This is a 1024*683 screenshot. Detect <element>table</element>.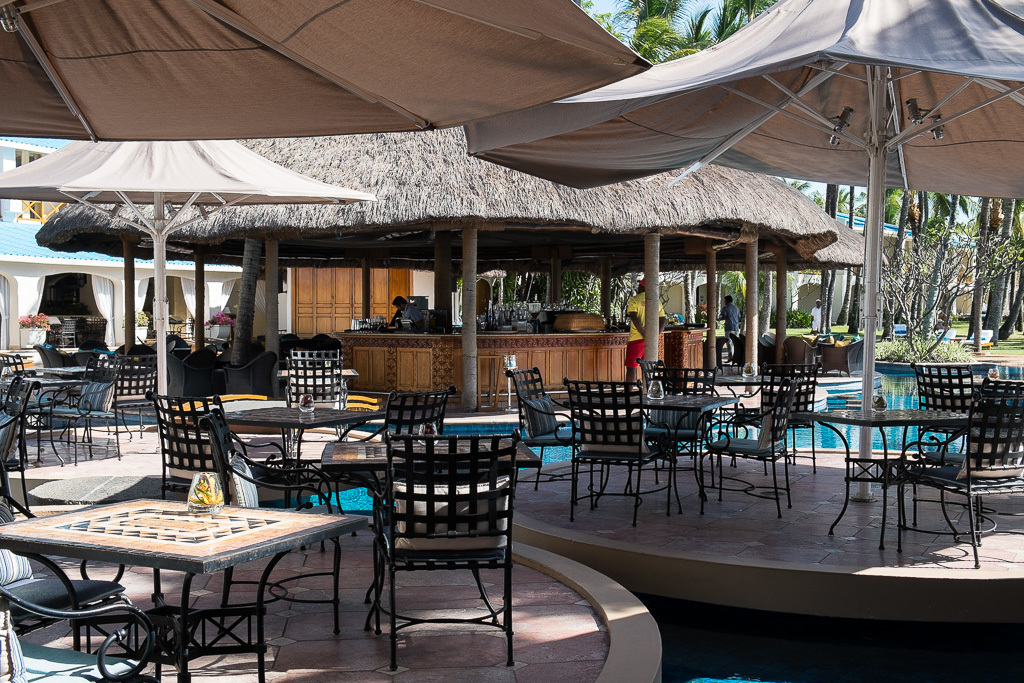
[167, 341, 191, 364].
